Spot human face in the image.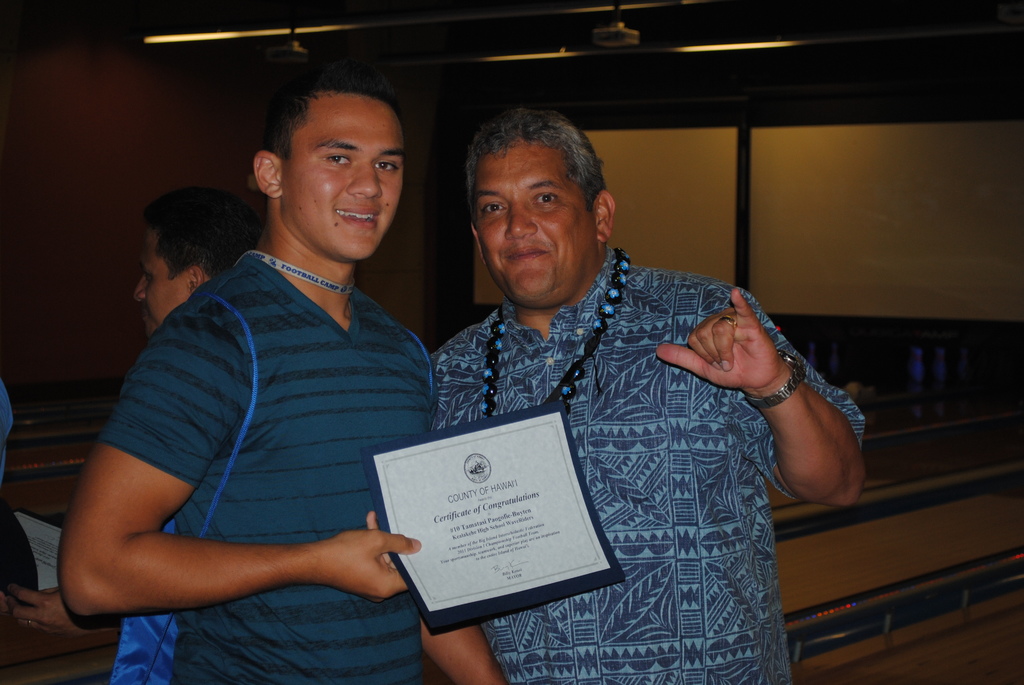
human face found at (474,143,589,301).
